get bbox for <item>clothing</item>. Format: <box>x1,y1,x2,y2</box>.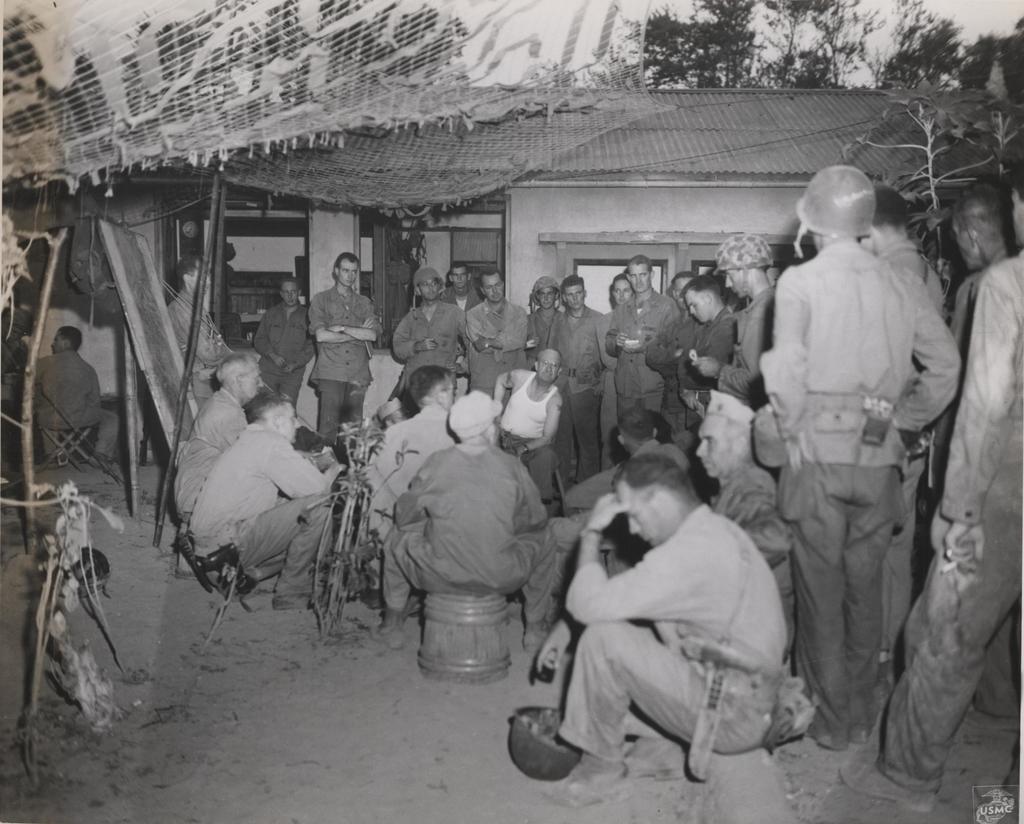
<box>184,421,348,602</box>.
